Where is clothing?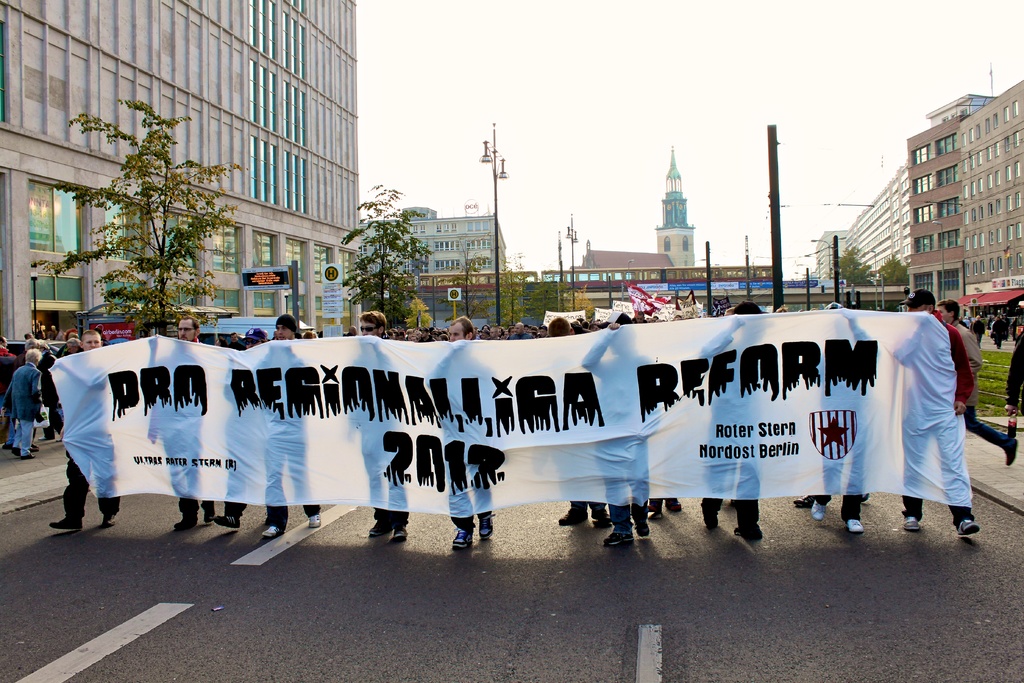
[x1=814, y1=494, x2=832, y2=509].
